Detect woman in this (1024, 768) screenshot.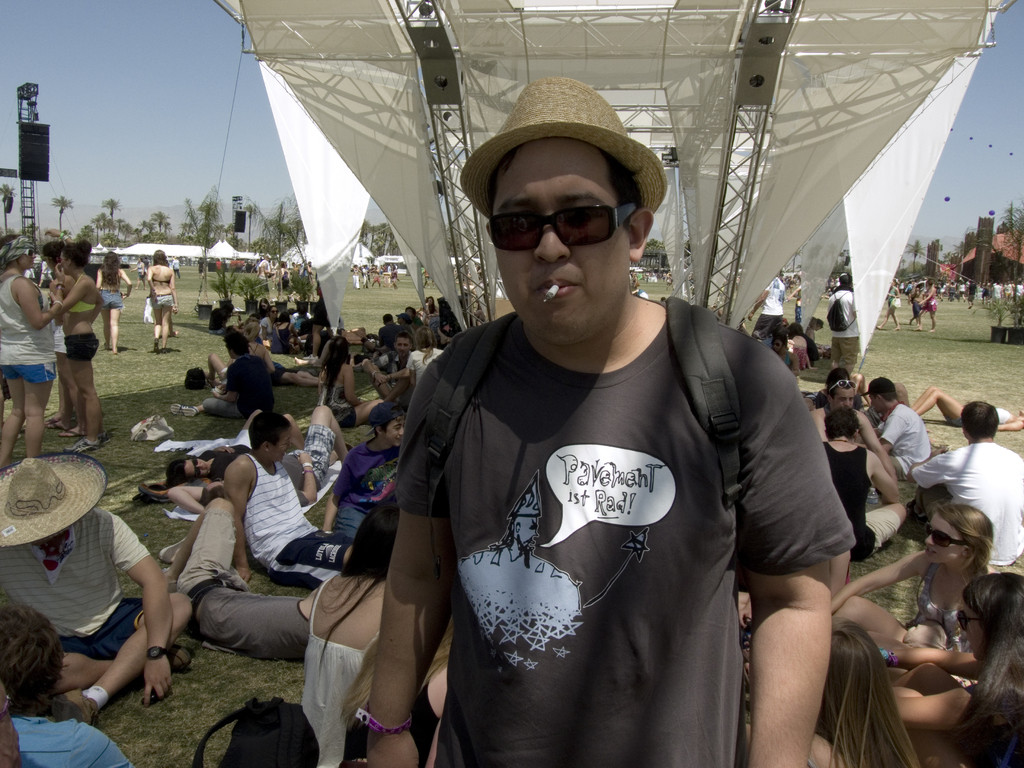
Detection: left=907, top=387, right=1023, bottom=426.
